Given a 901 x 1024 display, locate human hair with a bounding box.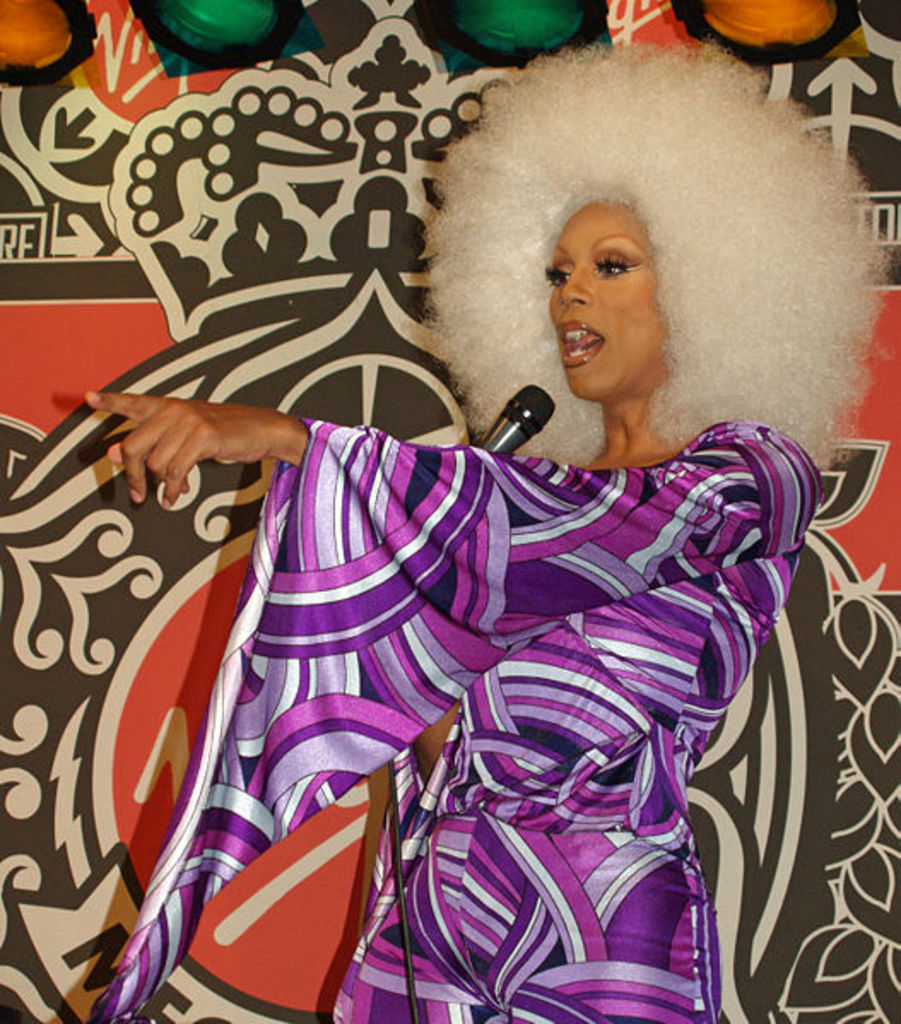
Located: <bbox>407, 55, 841, 450</bbox>.
